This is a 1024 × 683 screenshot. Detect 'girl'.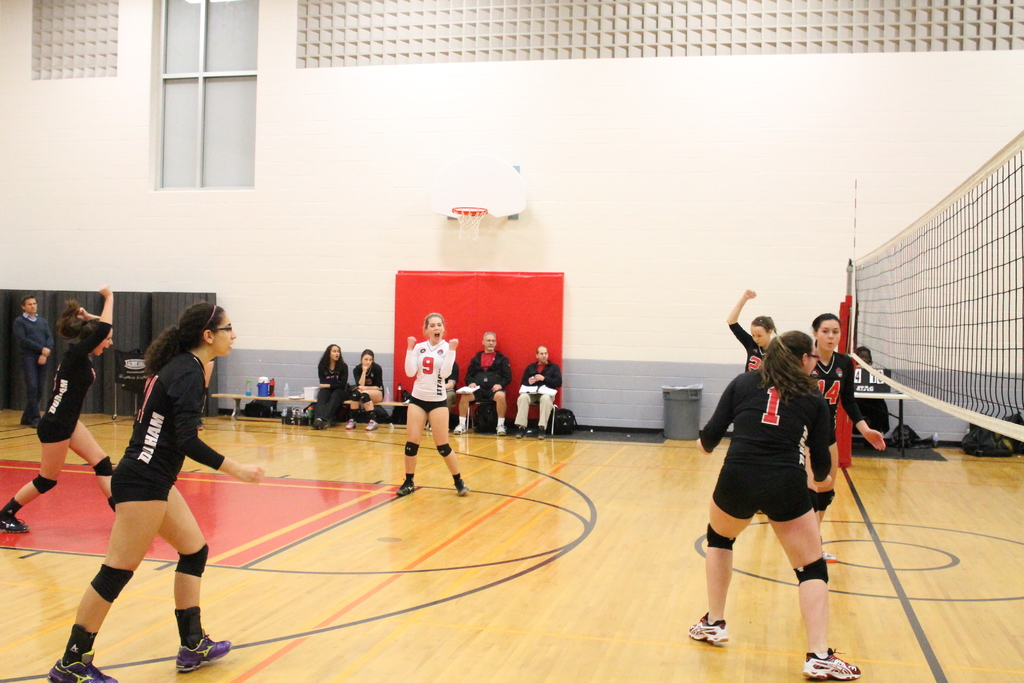
box=[390, 303, 463, 500].
